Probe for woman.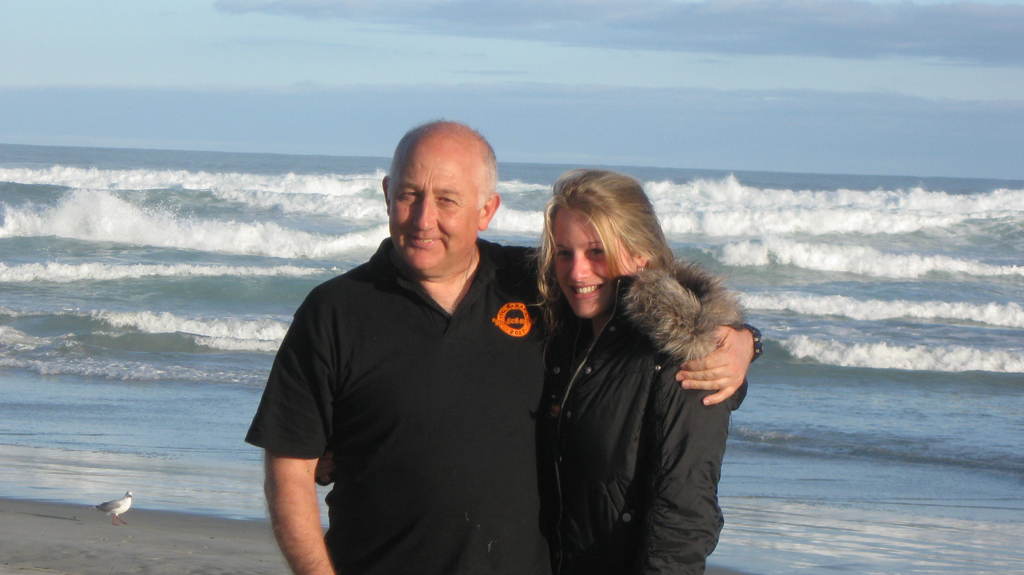
Probe result: (x1=318, y1=171, x2=743, y2=574).
